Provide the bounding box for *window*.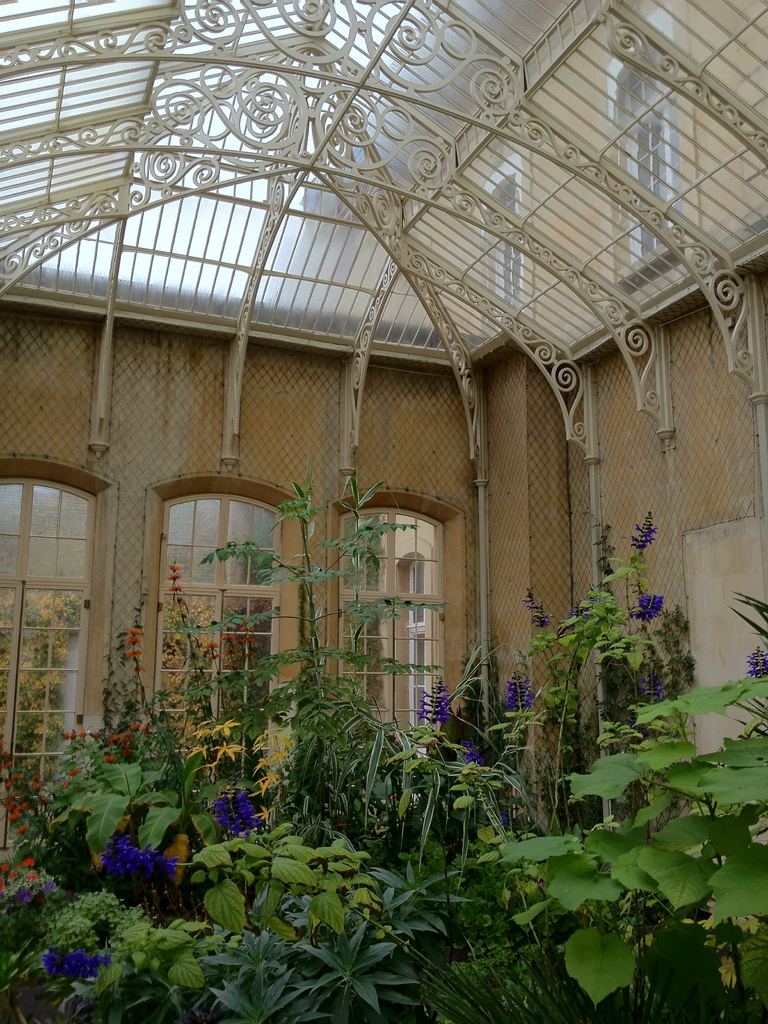
BBox(149, 466, 331, 840).
